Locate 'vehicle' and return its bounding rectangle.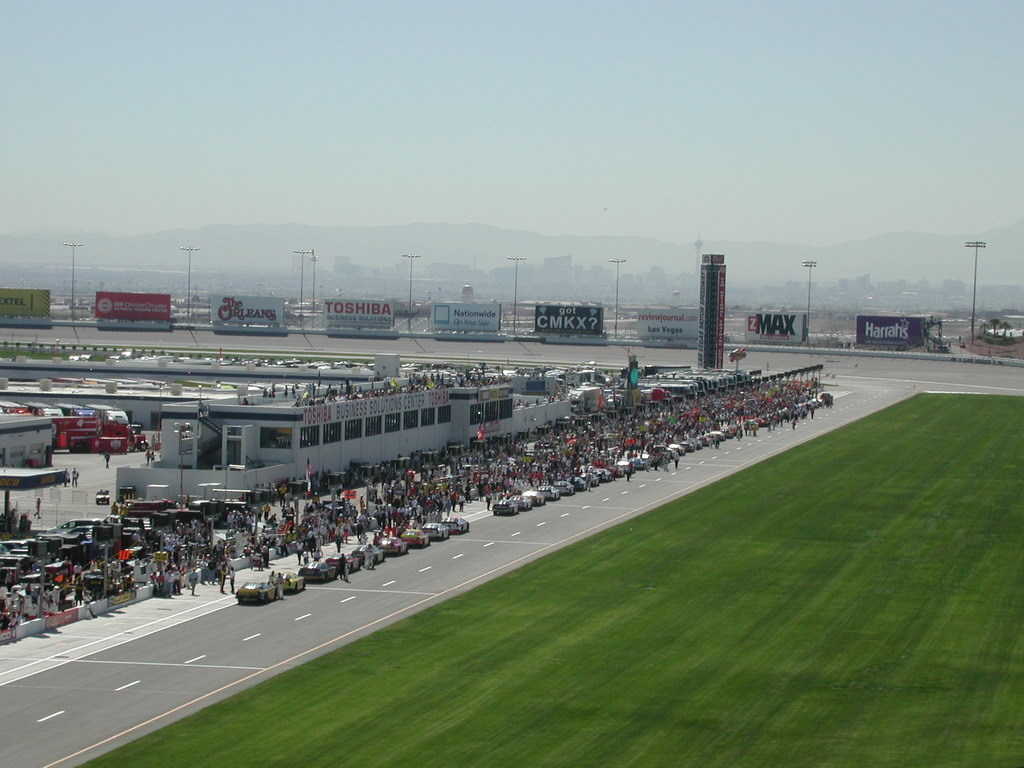
(304, 559, 340, 580).
